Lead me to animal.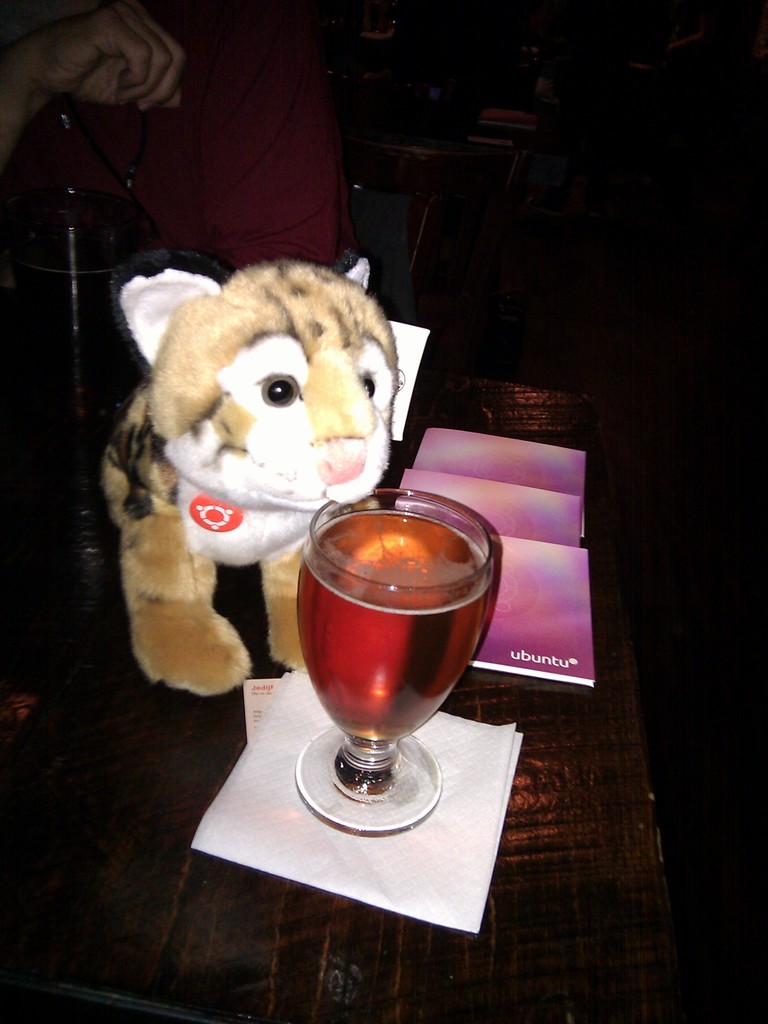
Lead to <box>91,251,399,697</box>.
